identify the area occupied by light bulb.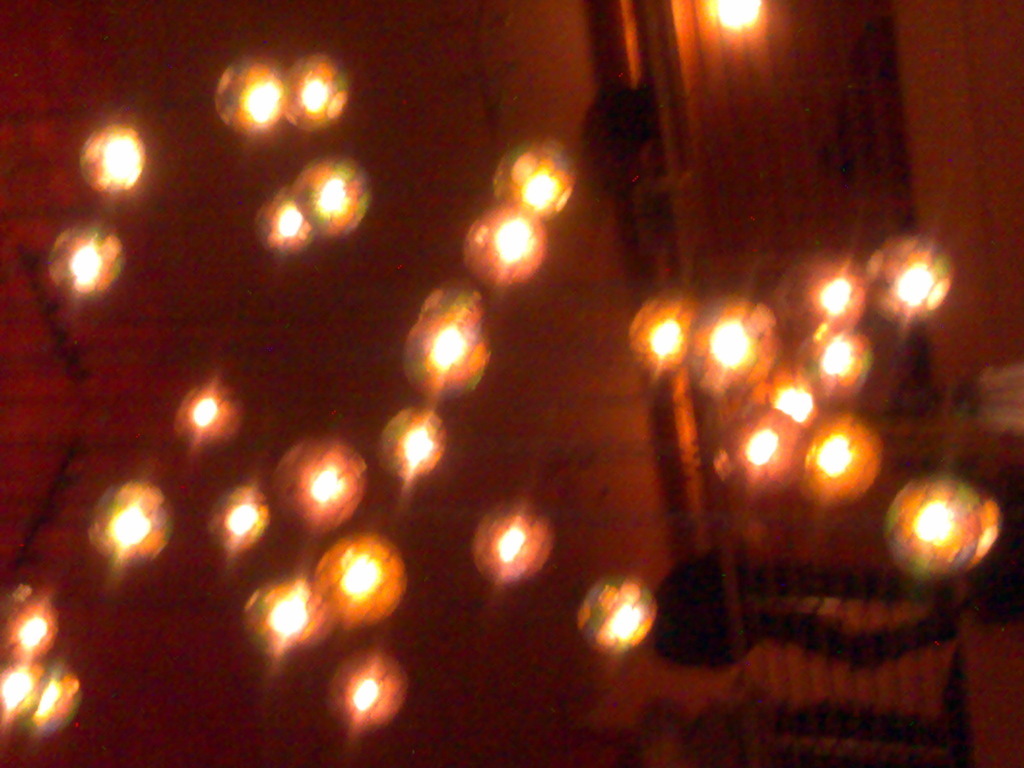
Area: {"x1": 808, "y1": 420, "x2": 876, "y2": 497}.
